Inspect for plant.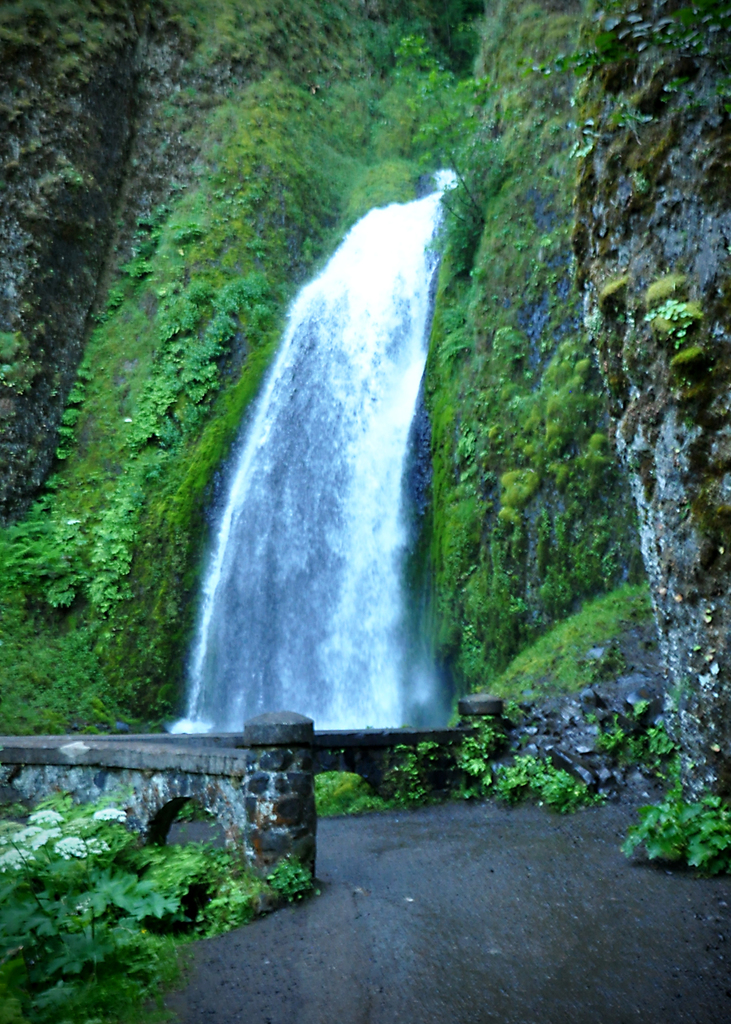
Inspection: l=0, t=778, r=182, b=1023.
